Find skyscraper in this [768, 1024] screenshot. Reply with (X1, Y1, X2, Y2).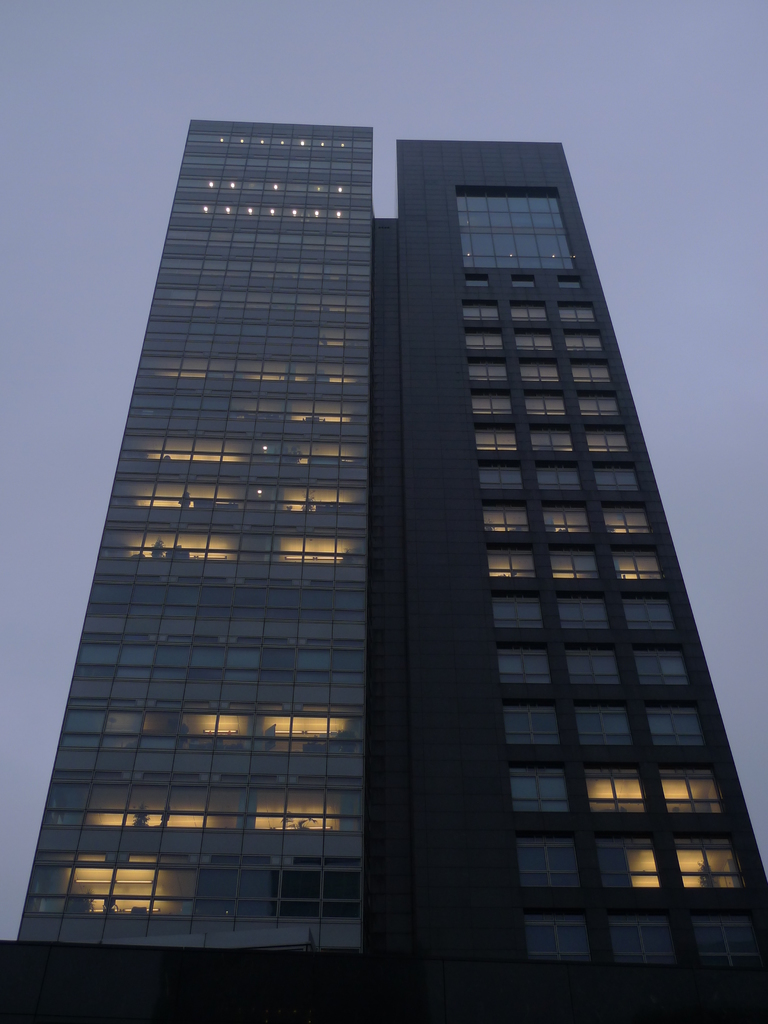
(0, 60, 767, 984).
